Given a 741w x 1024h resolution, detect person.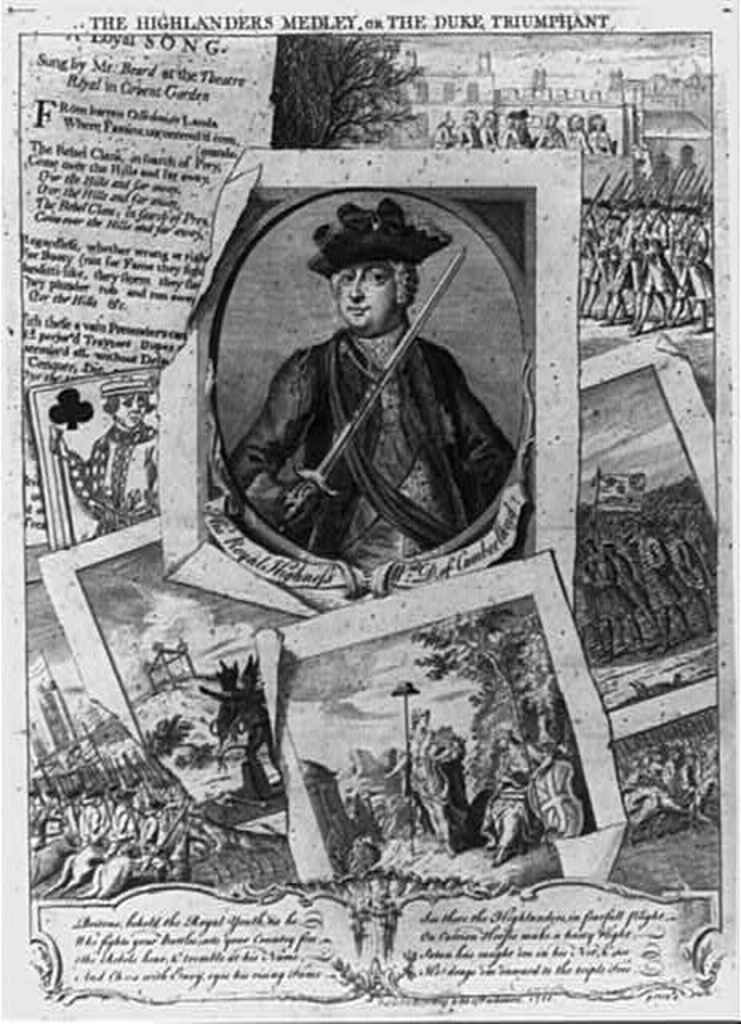
51/376/168/538.
